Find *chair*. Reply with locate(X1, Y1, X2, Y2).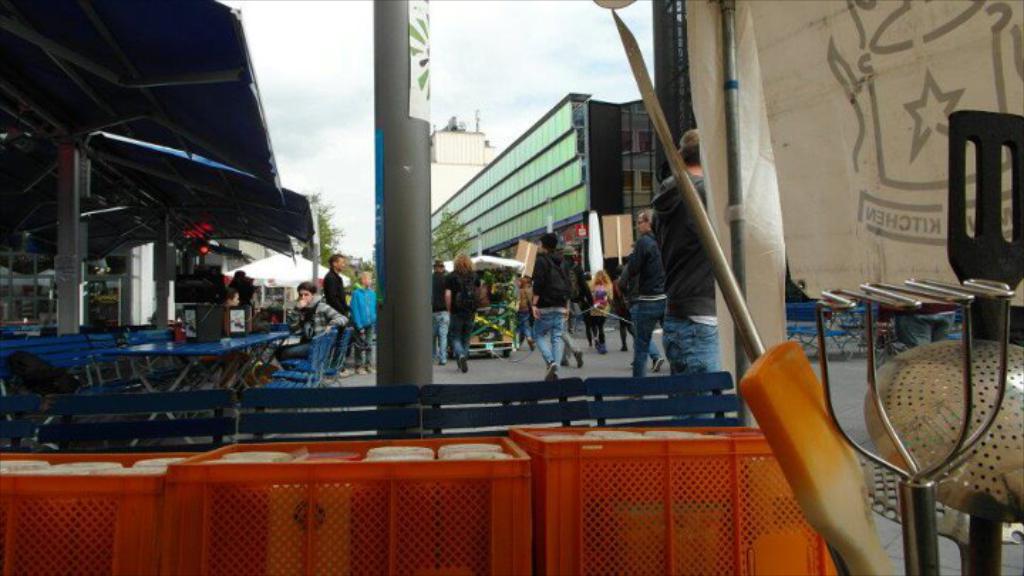
locate(326, 324, 357, 385).
